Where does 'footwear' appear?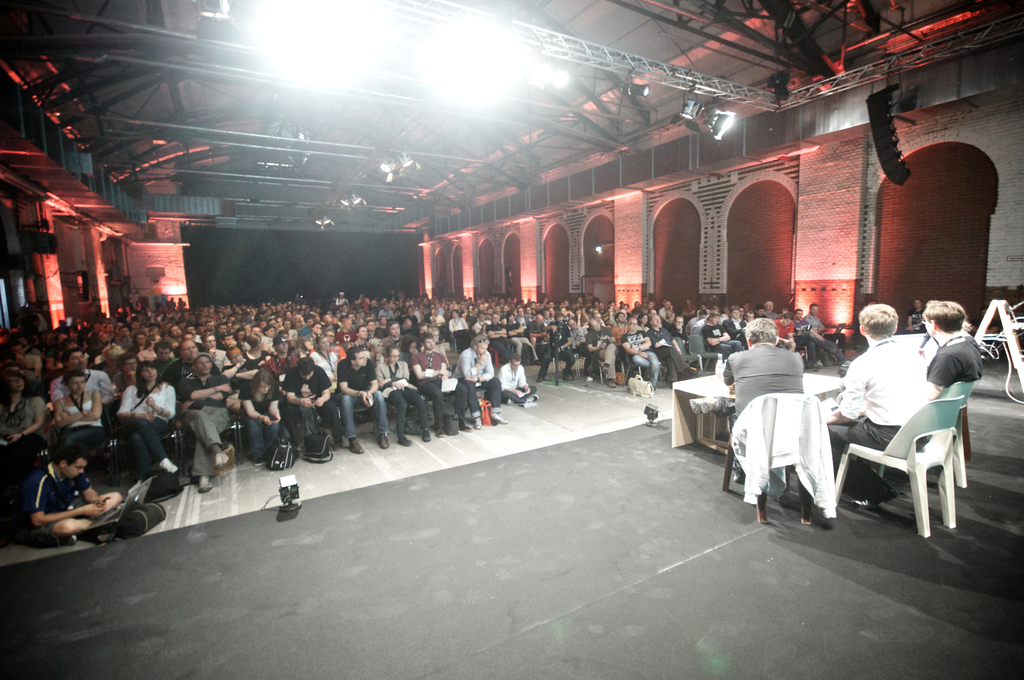
Appears at <region>732, 468, 748, 483</region>.
